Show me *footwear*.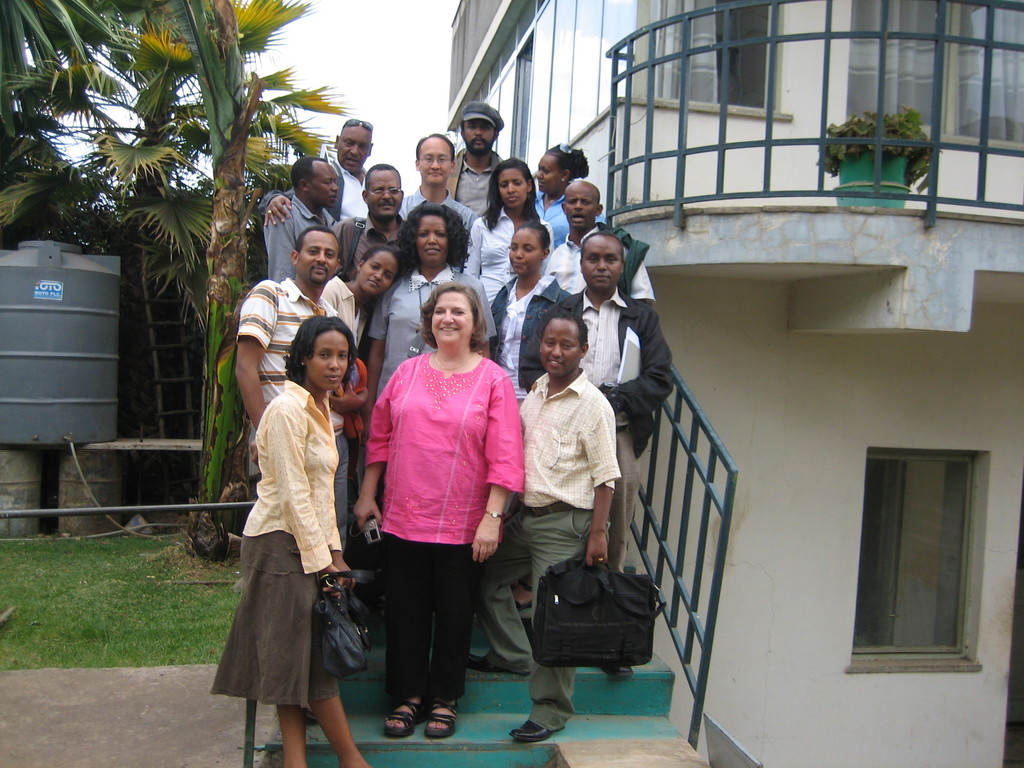
*footwear* is here: bbox=(465, 653, 502, 674).
